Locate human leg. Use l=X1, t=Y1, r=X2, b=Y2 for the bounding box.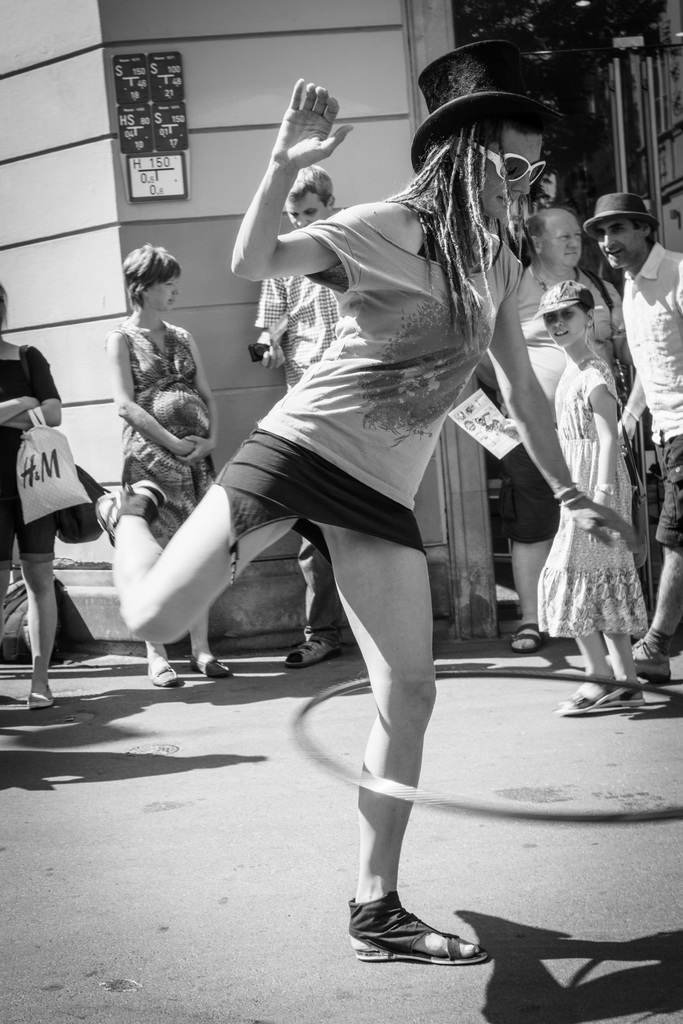
l=82, t=479, r=308, b=640.
